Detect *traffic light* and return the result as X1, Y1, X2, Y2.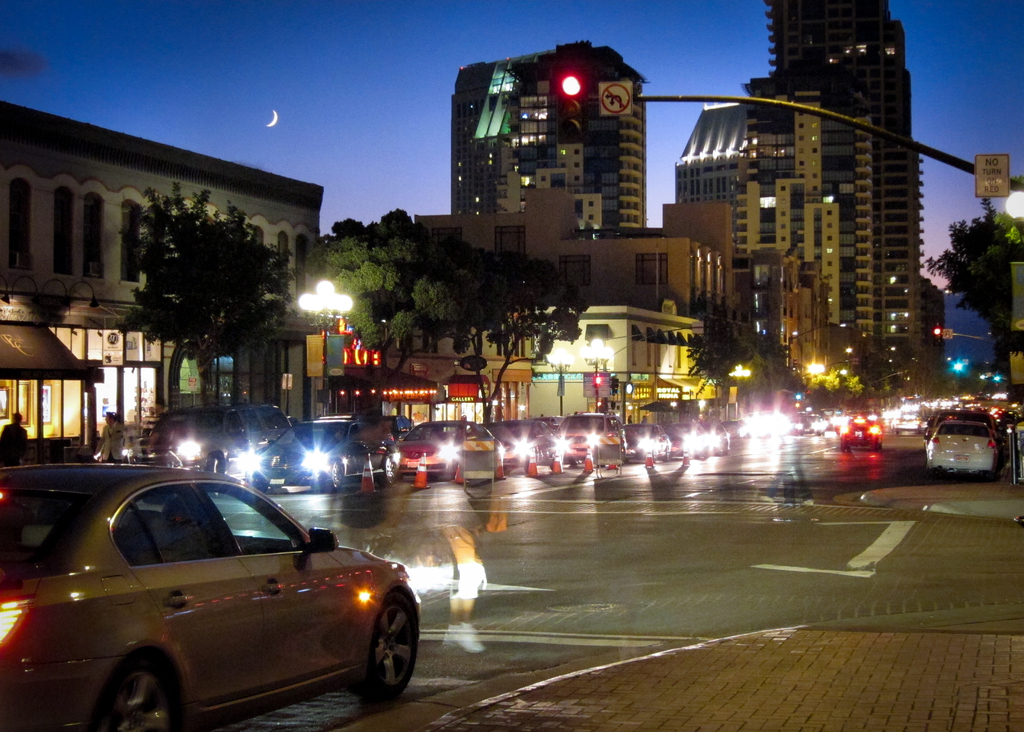
612, 378, 620, 395.
